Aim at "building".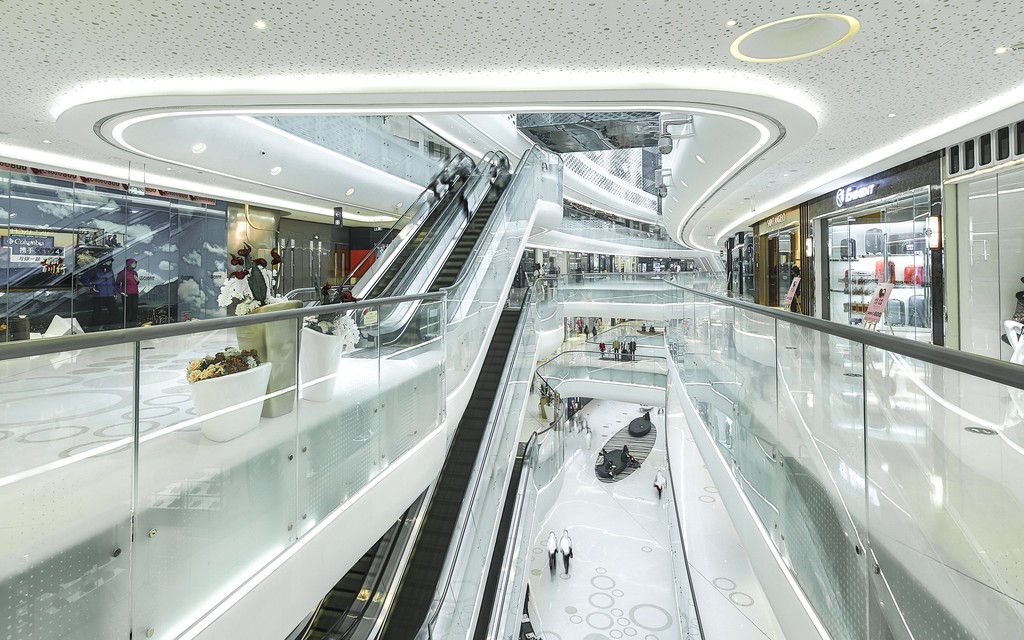
Aimed at (0,0,1023,639).
